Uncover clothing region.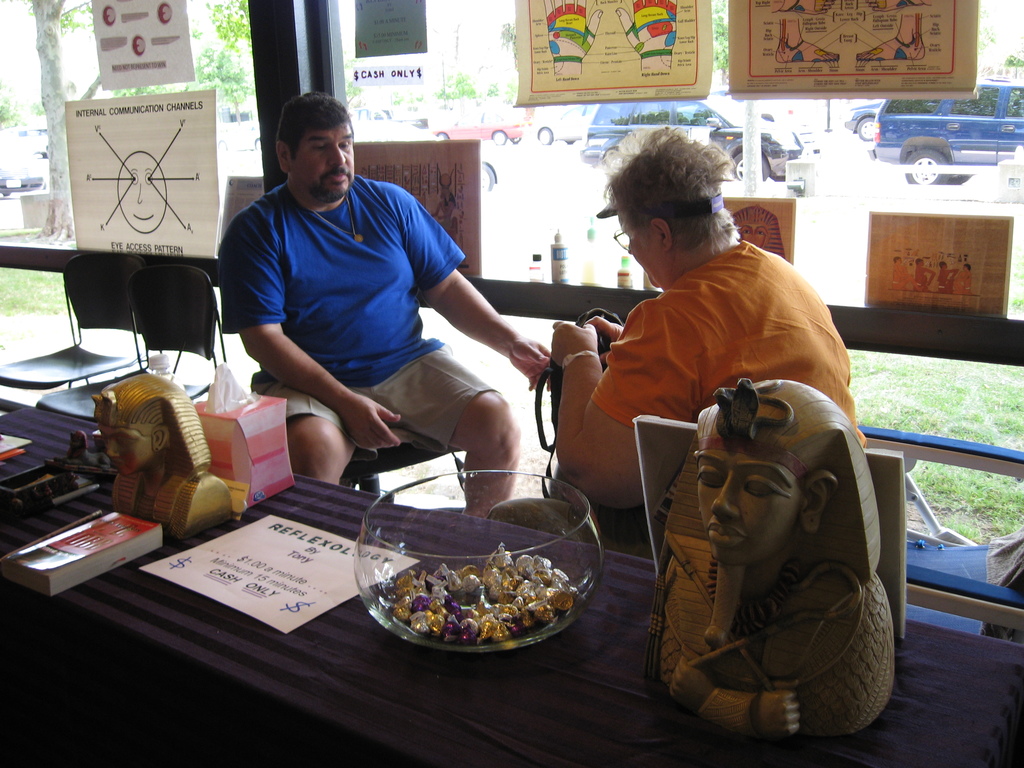
Uncovered: [left=577, top=232, right=868, bottom=447].
